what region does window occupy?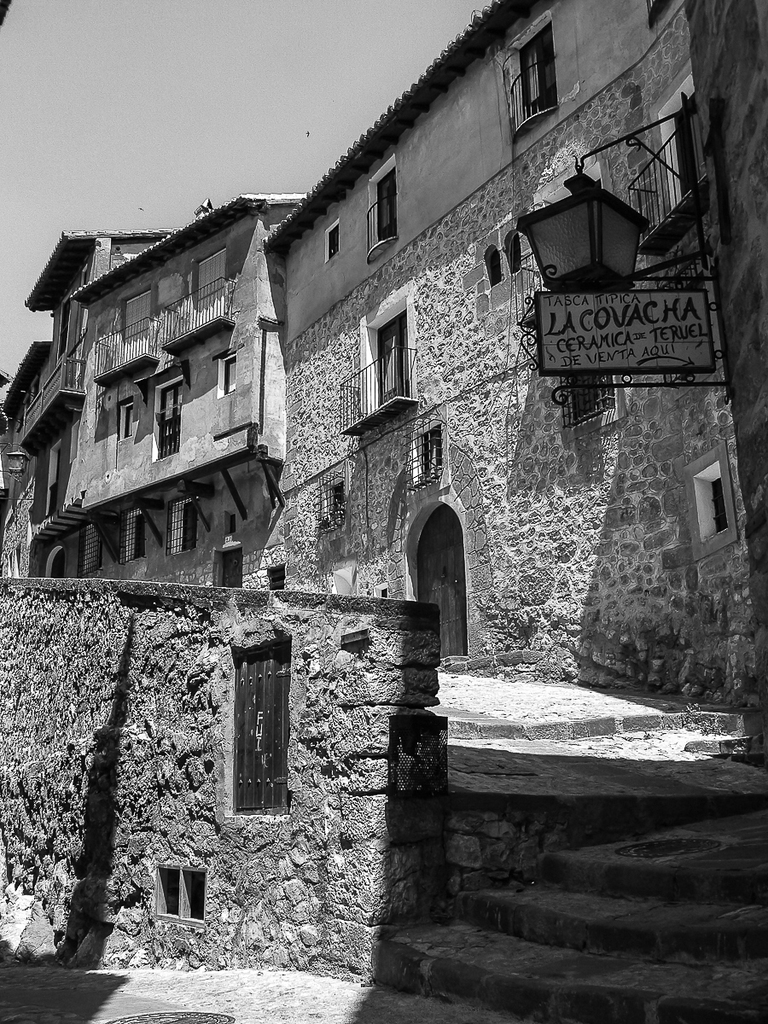
Rect(175, 504, 198, 556).
